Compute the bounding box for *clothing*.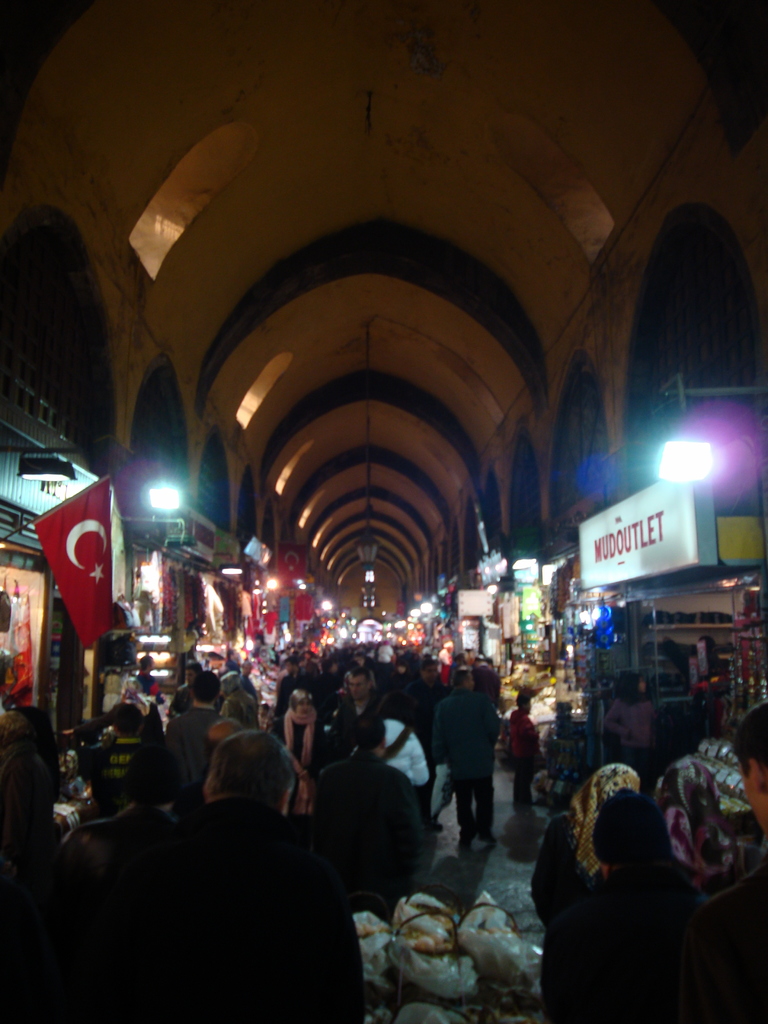
rect(508, 708, 536, 807).
